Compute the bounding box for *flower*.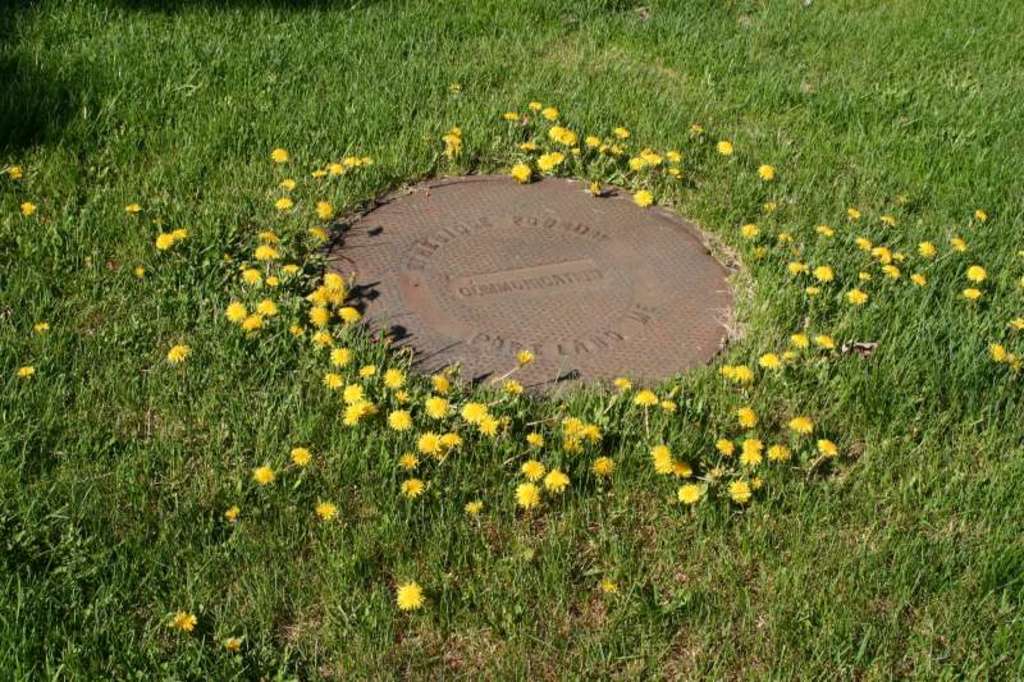
722 365 731 377.
